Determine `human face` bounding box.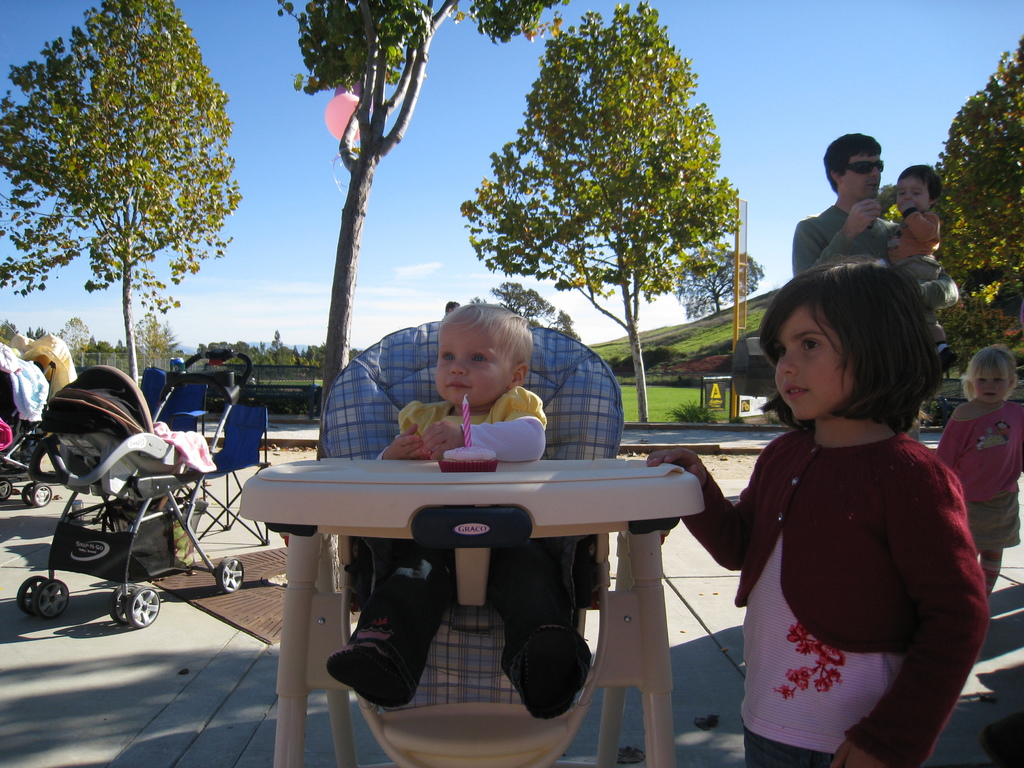
Determined: bbox(435, 319, 511, 407).
